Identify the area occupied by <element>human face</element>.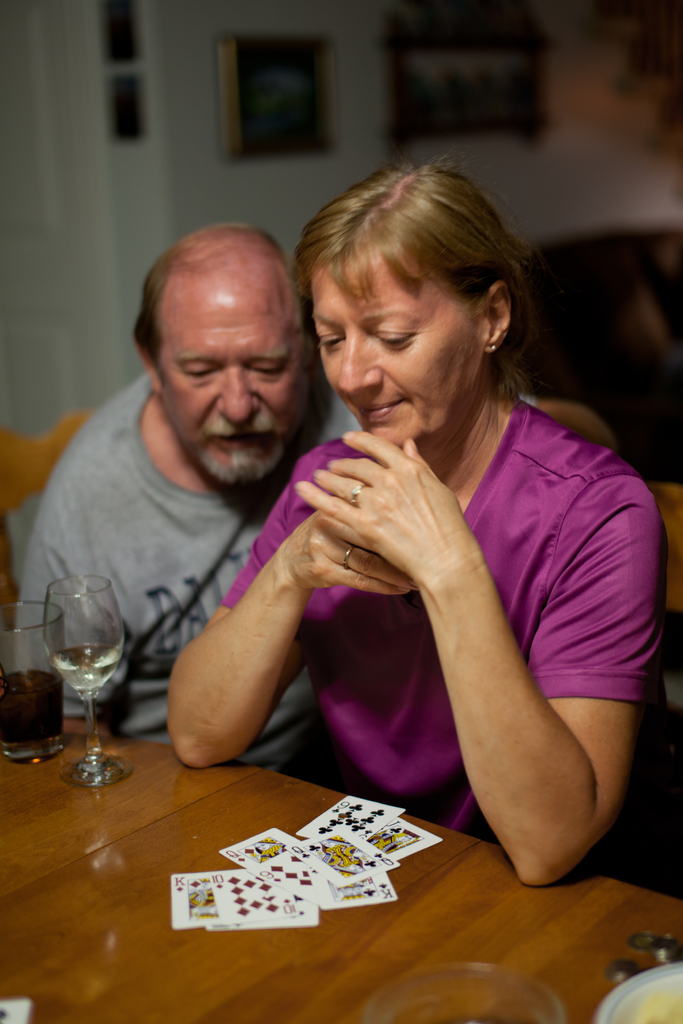
Area: BBox(306, 249, 474, 452).
